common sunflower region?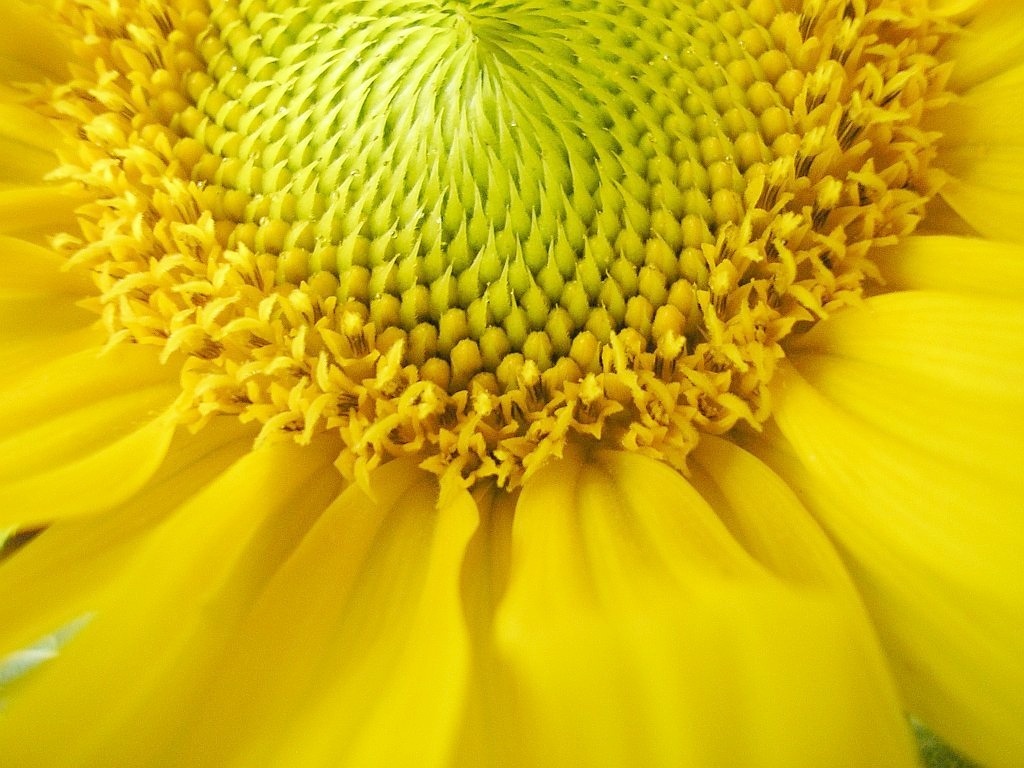
left=12, top=16, right=1023, bottom=758
